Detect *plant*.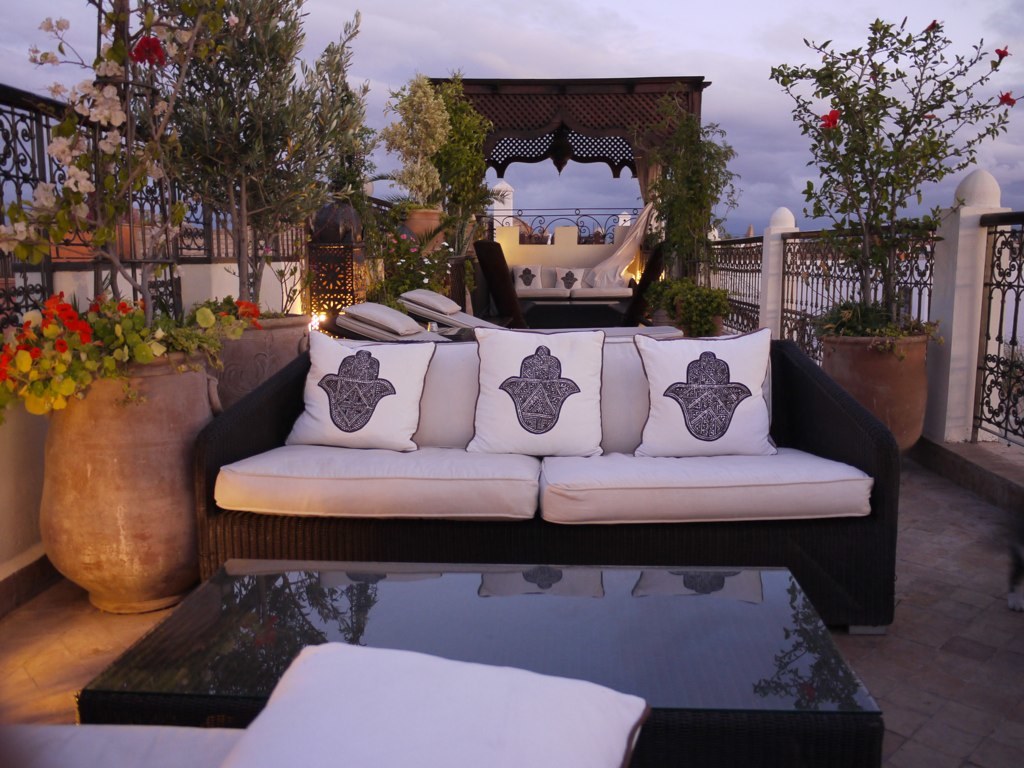
Detected at (x1=0, y1=0, x2=262, y2=334).
